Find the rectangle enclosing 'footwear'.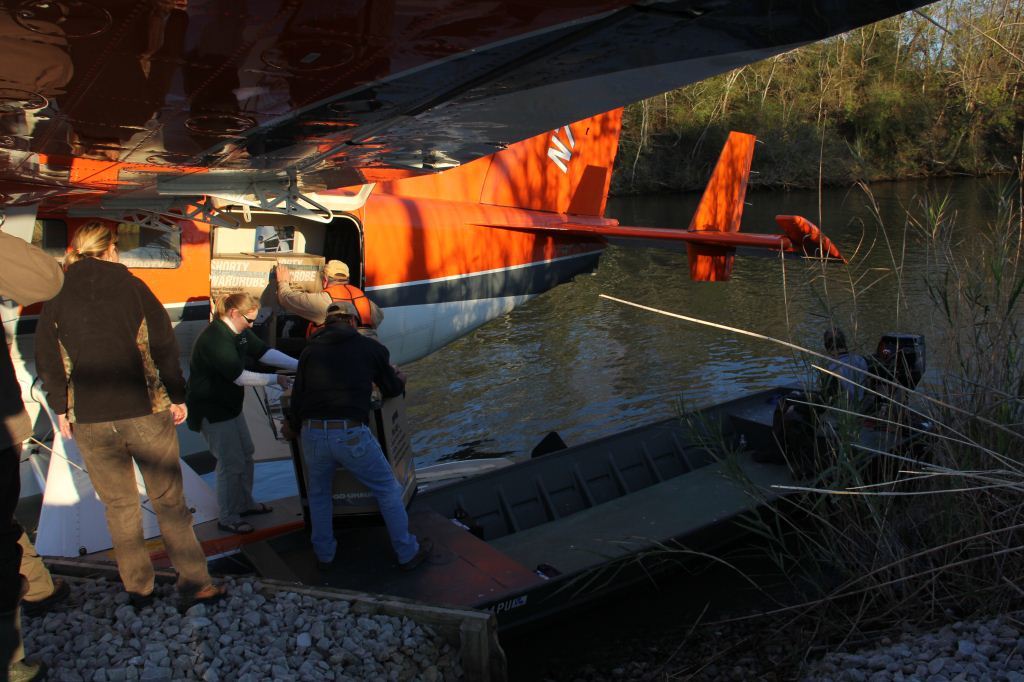
bbox(190, 579, 222, 599).
